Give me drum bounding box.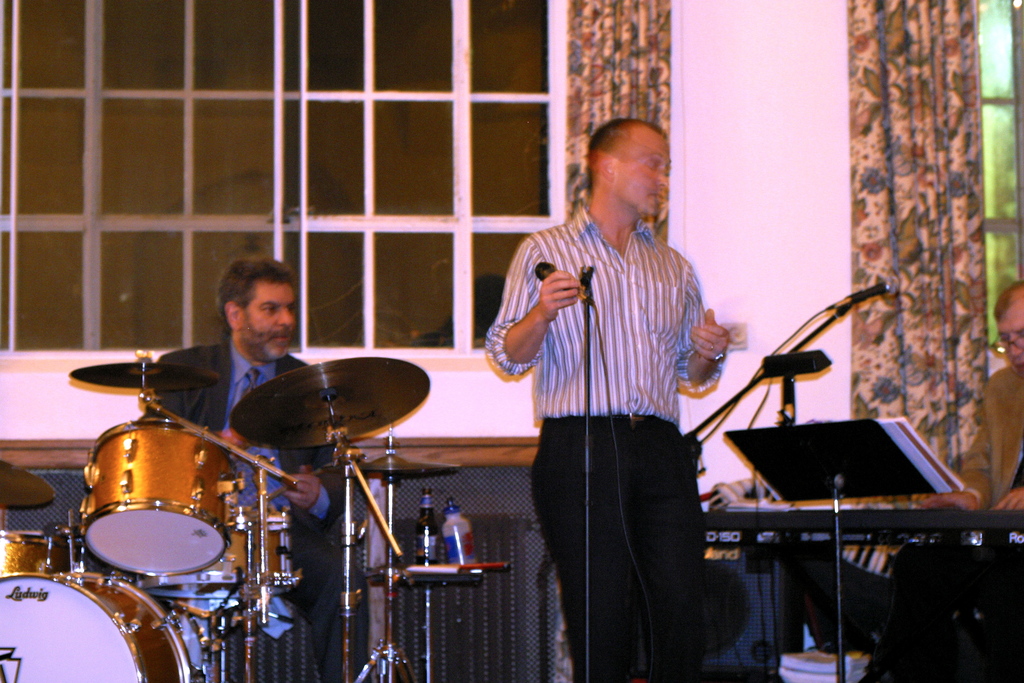
l=0, t=530, r=70, b=579.
